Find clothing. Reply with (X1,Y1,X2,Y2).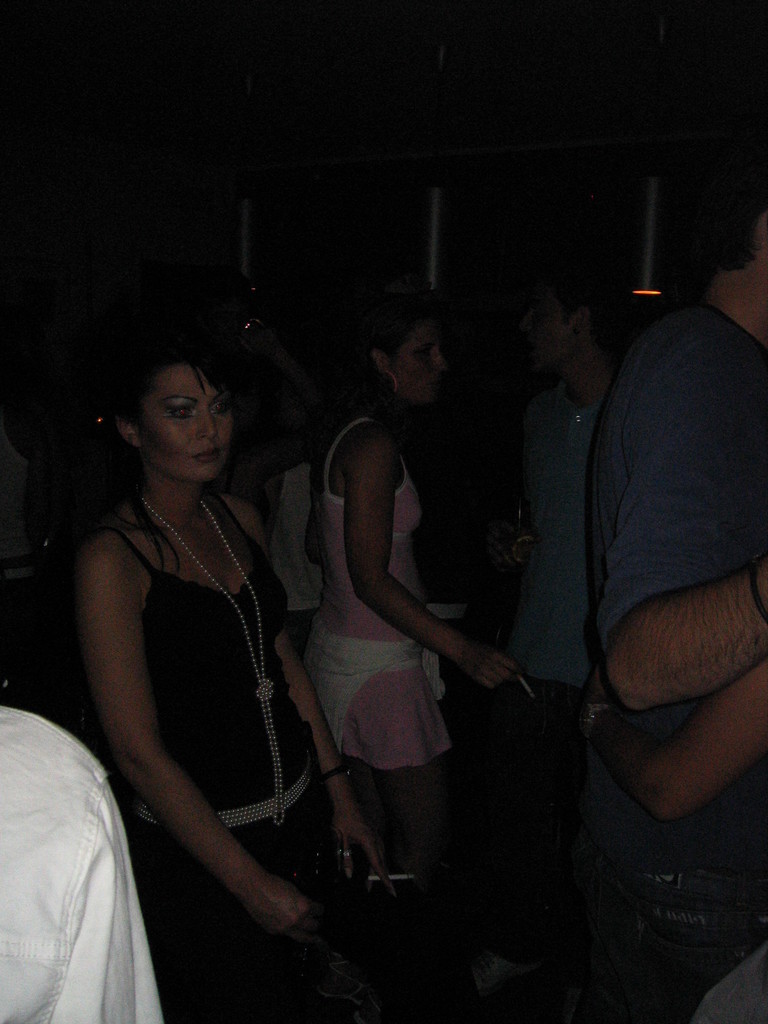
(0,703,157,1023).
